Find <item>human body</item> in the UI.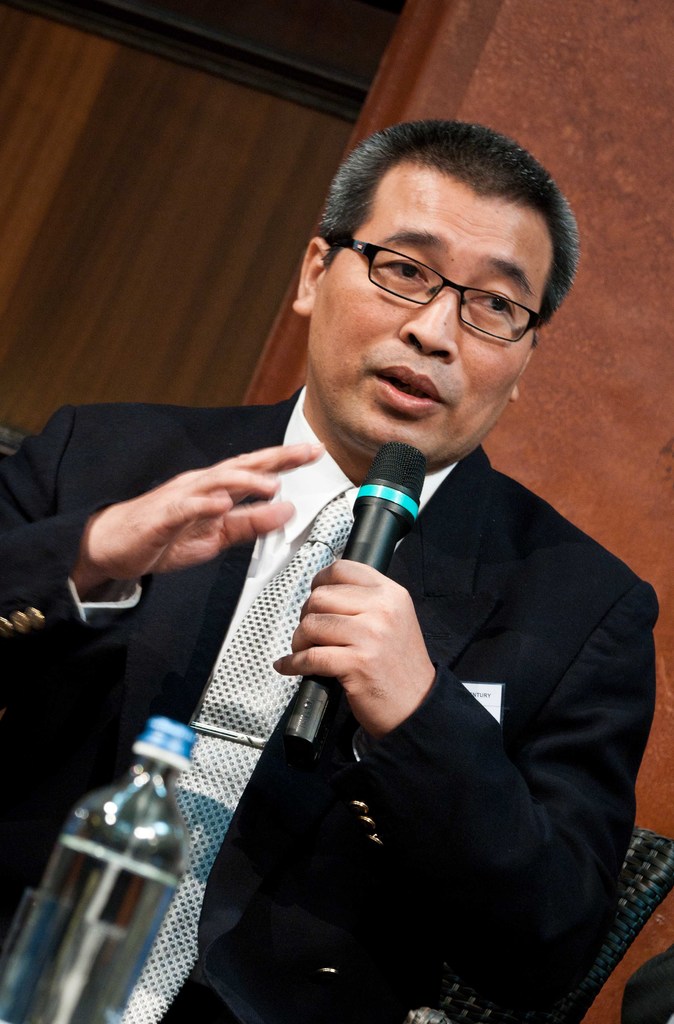
UI element at region(30, 157, 636, 1023).
